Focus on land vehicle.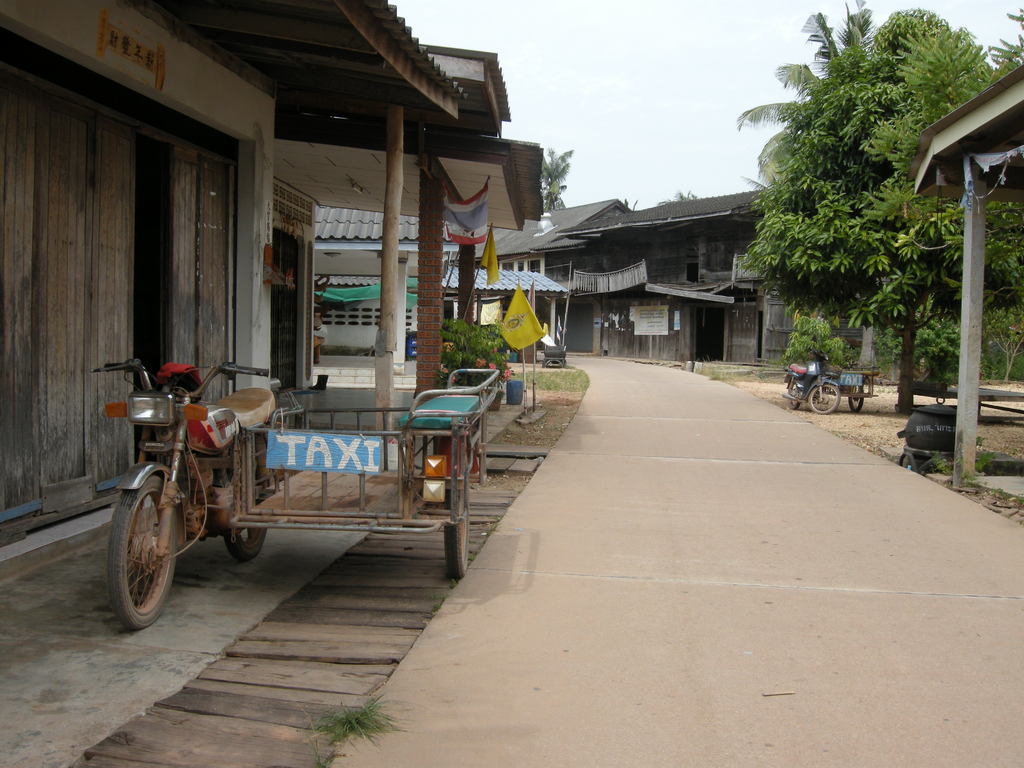
Focused at {"left": 782, "top": 358, "right": 890, "bottom": 421}.
